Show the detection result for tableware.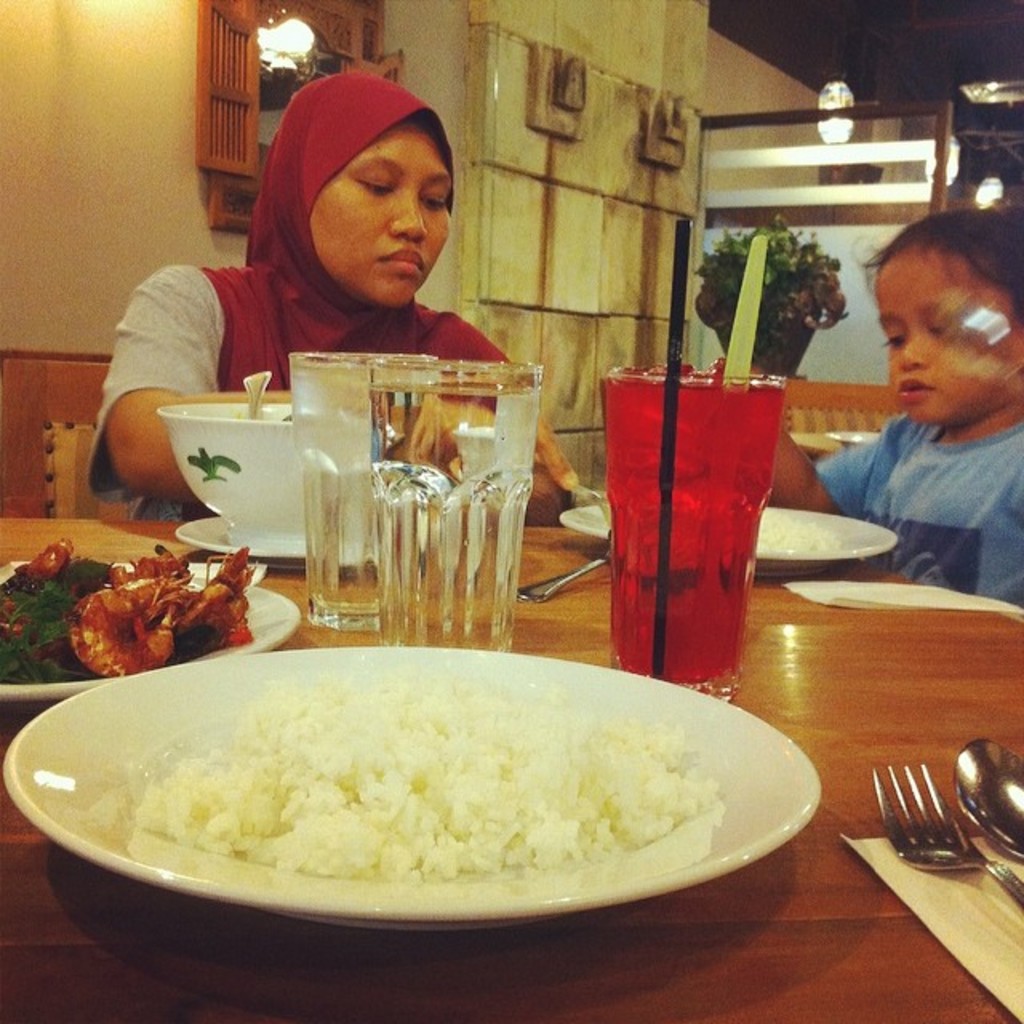
237 365 269 424.
